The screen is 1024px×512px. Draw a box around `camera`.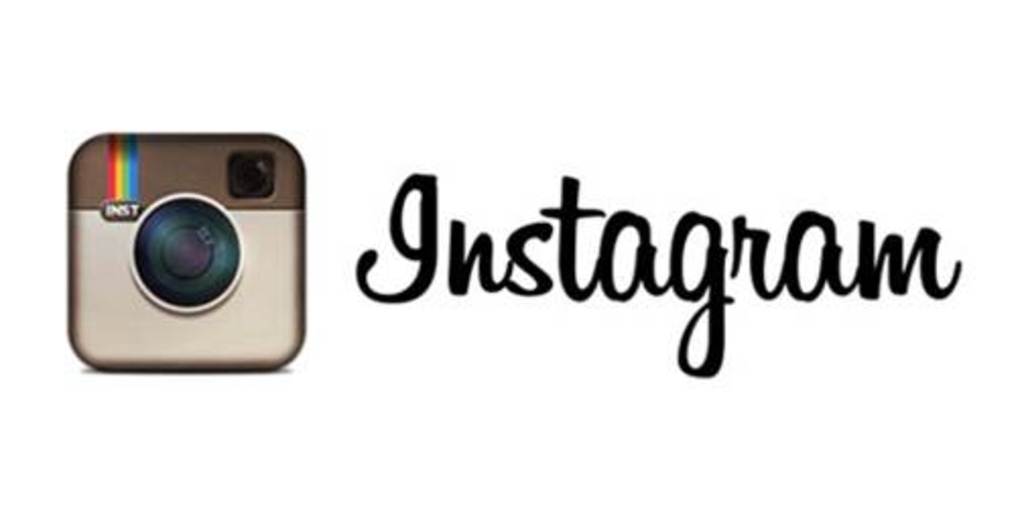
select_region(53, 122, 313, 376).
